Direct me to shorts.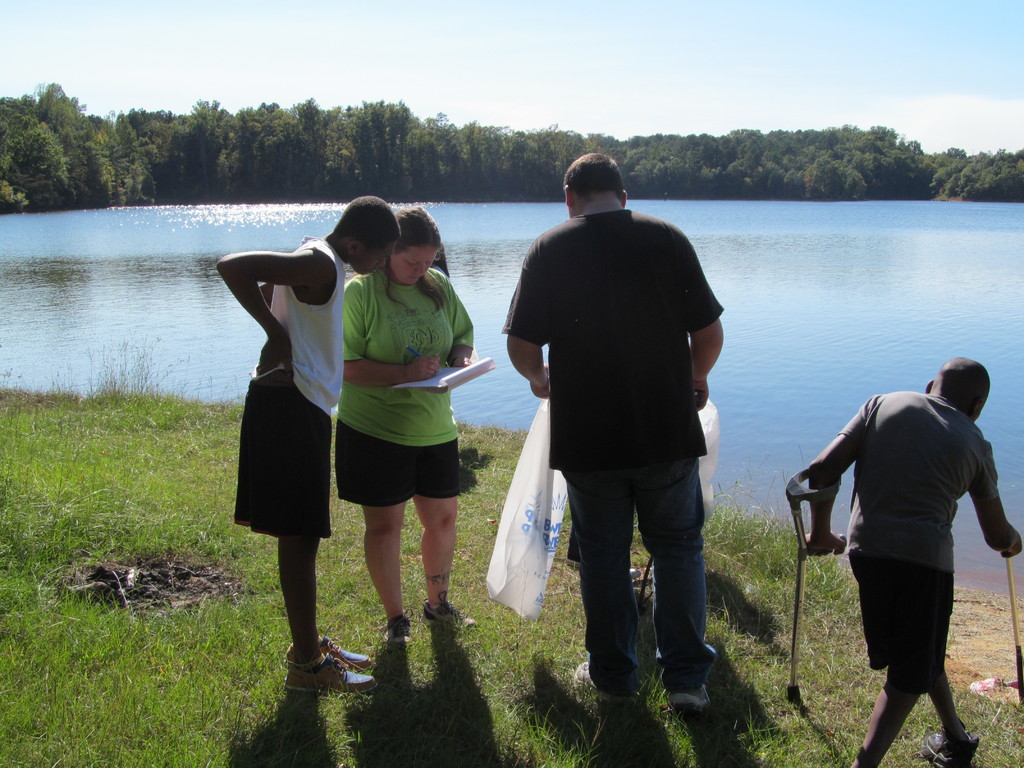
Direction: box(340, 444, 461, 506).
